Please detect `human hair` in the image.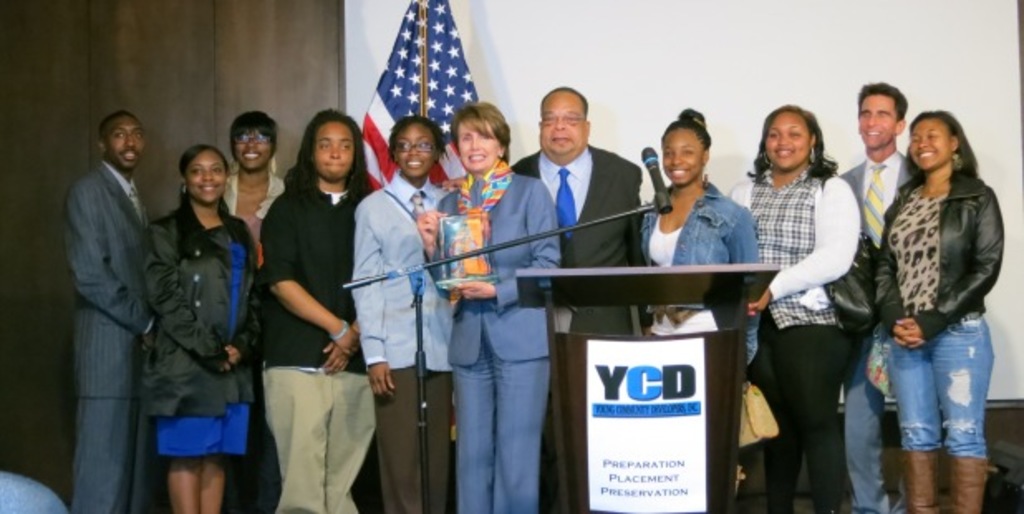
bbox=[898, 109, 981, 191].
